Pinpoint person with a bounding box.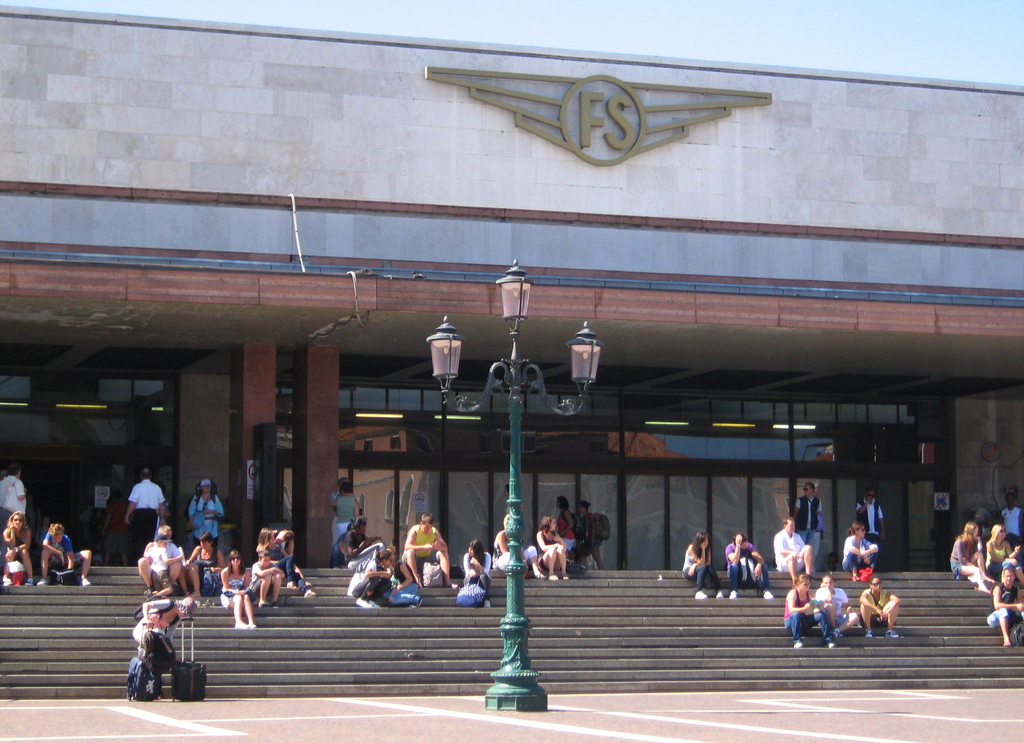
<box>335,477,360,560</box>.
